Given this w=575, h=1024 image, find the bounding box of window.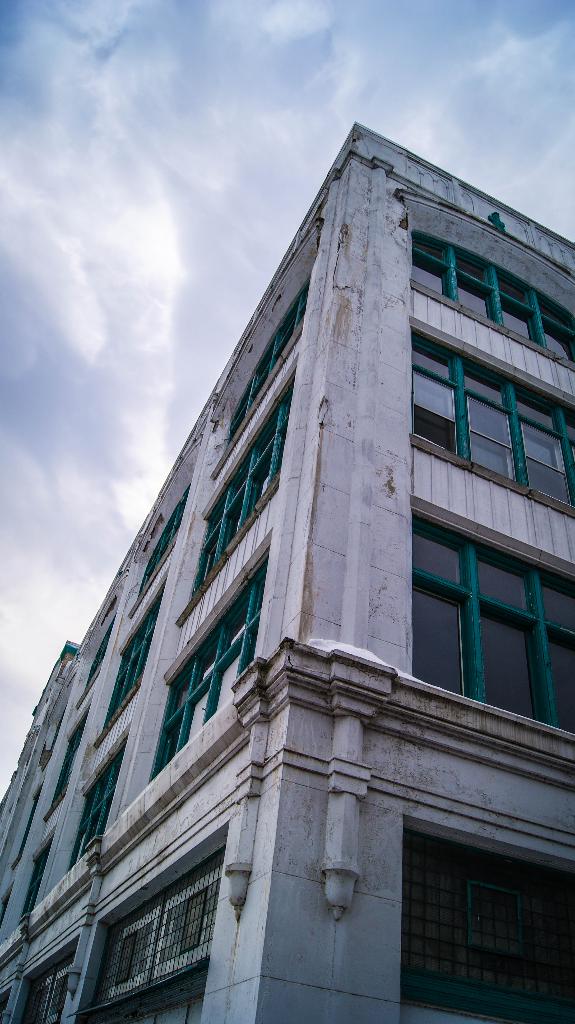
(x1=72, y1=613, x2=114, y2=706).
